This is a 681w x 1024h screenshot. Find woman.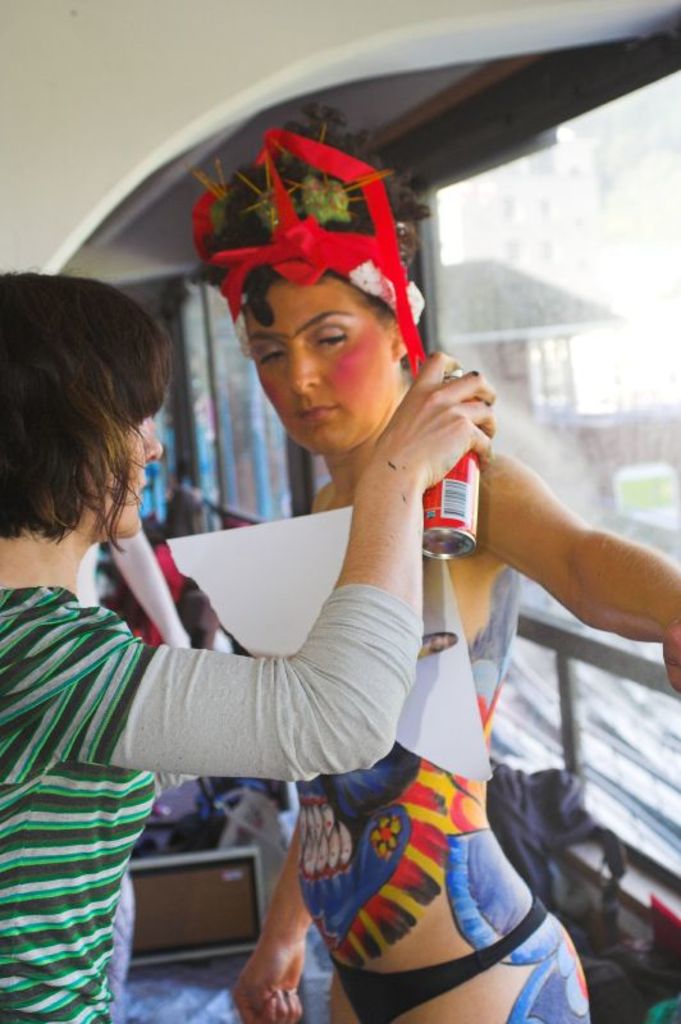
Bounding box: 0, 262, 492, 1023.
